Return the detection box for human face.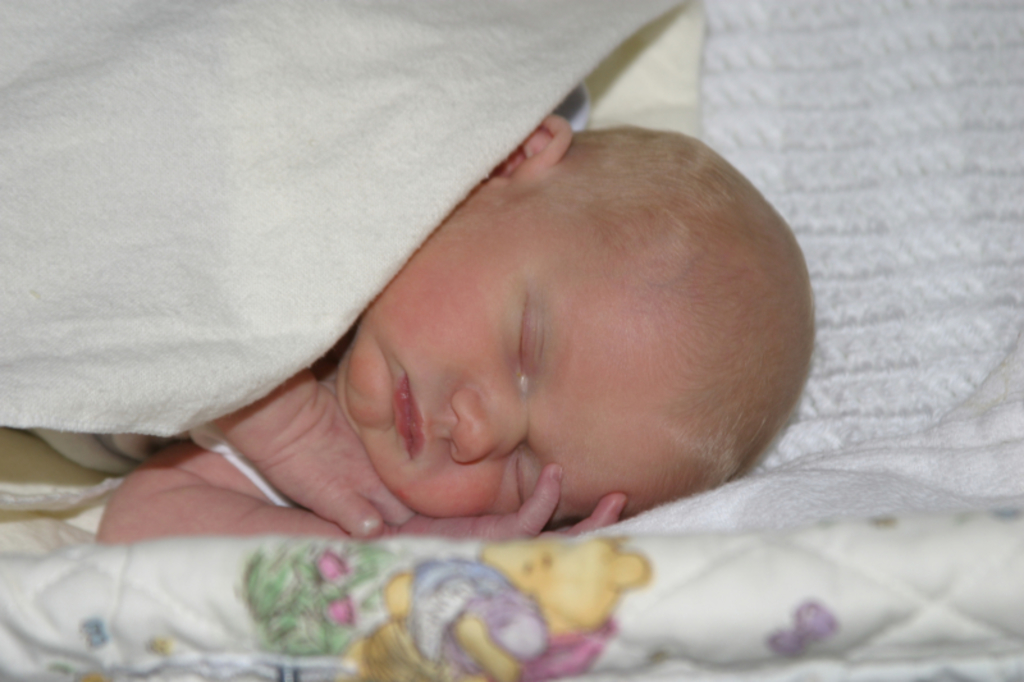
pyautogui.locateOnScreen(342, 179, 676, 526).
